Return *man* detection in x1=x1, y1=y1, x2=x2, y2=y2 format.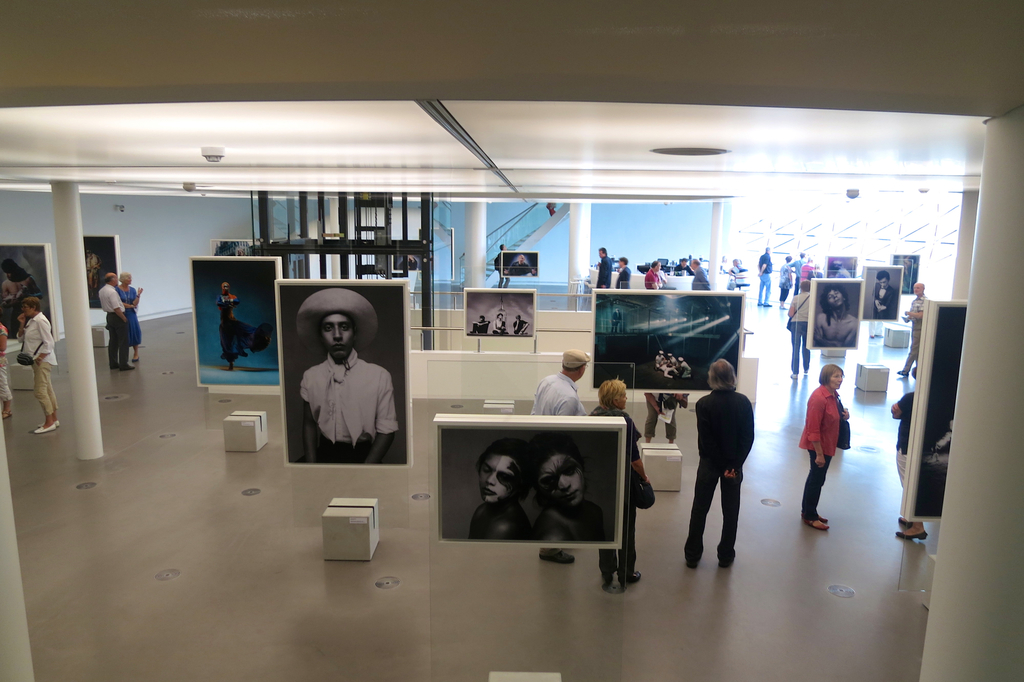
x1=301, y1=290, x2=401, y2=468.
